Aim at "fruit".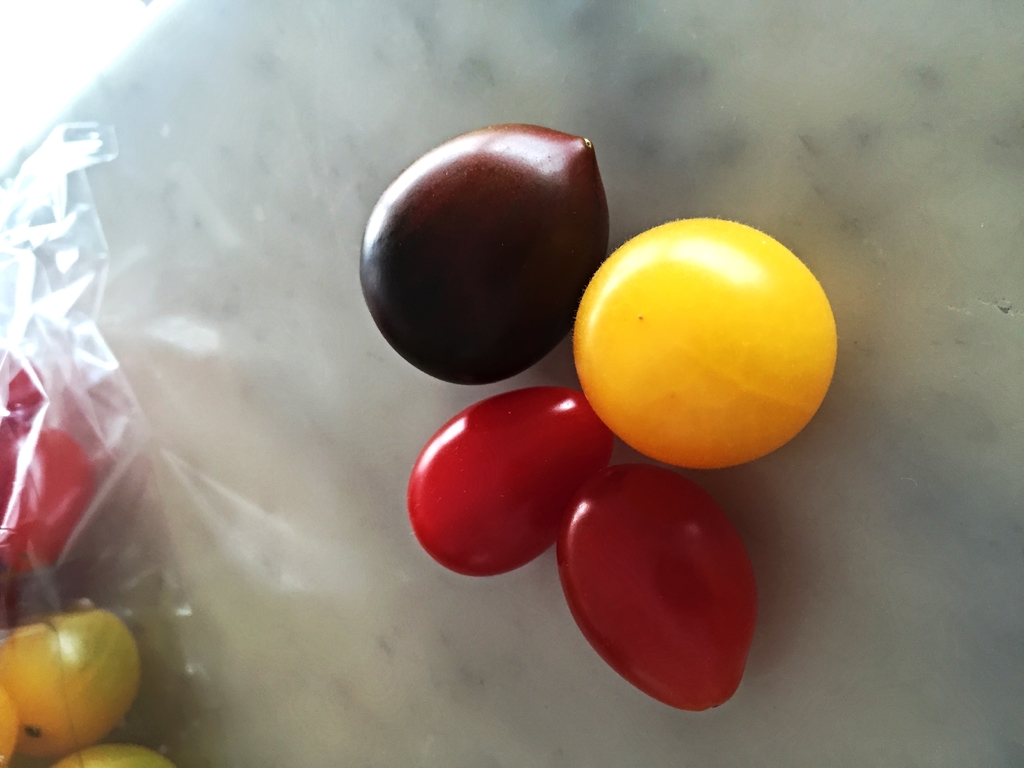
Aimed at (556, 468, 762, 728).
